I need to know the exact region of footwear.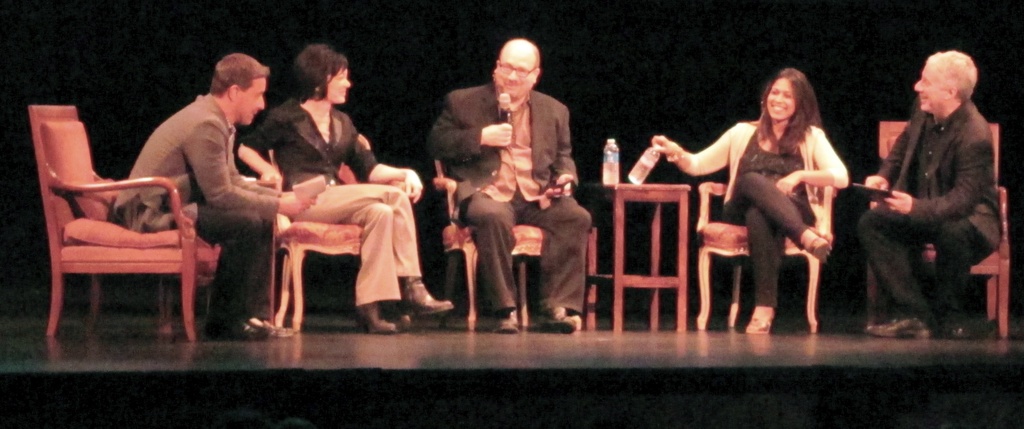
Region: 406, 282, 456, 314.
